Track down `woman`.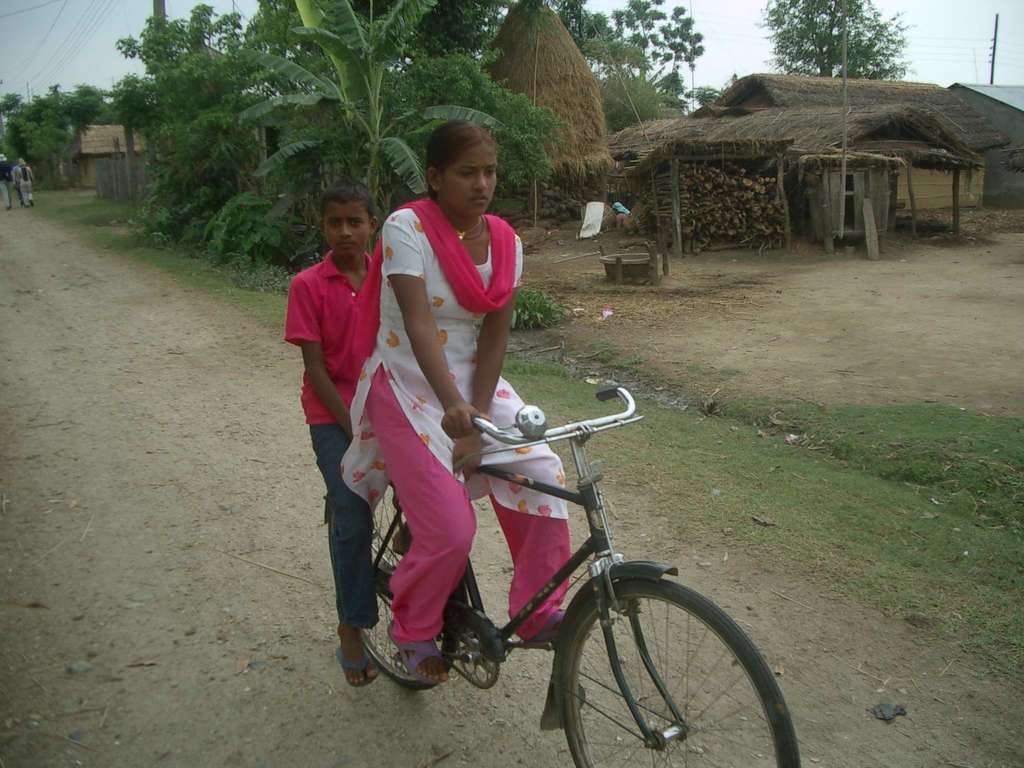
Tracked to BBox(360, 117, 557, 555).
